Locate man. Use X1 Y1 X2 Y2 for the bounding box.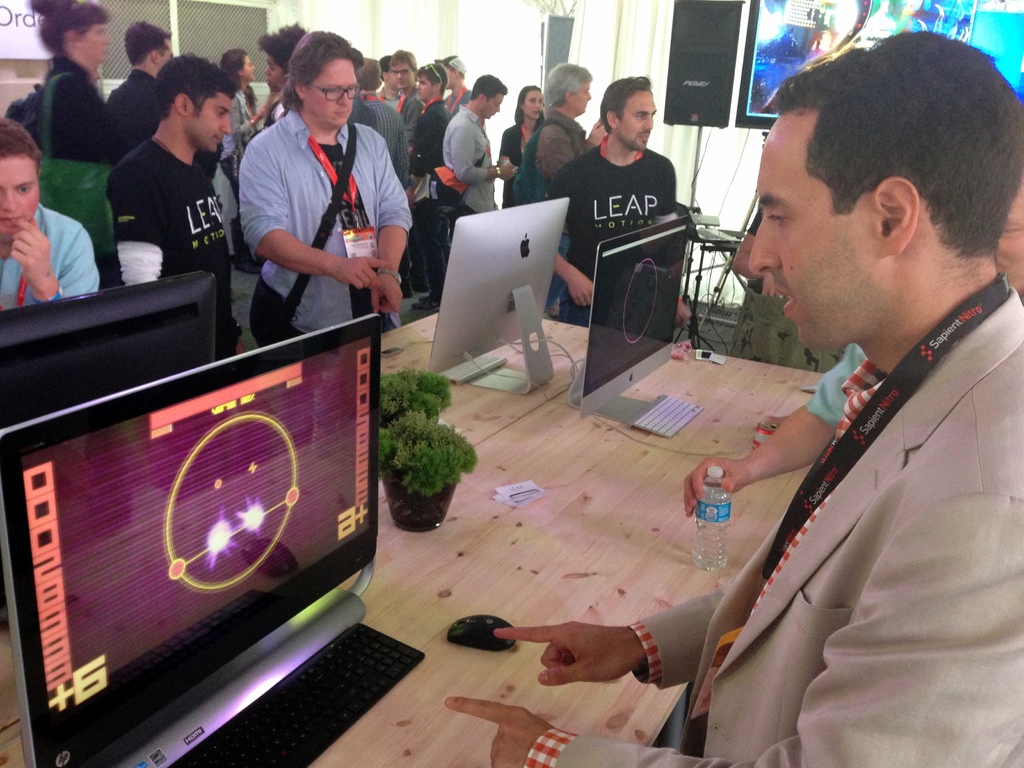
104 20 173 152.
